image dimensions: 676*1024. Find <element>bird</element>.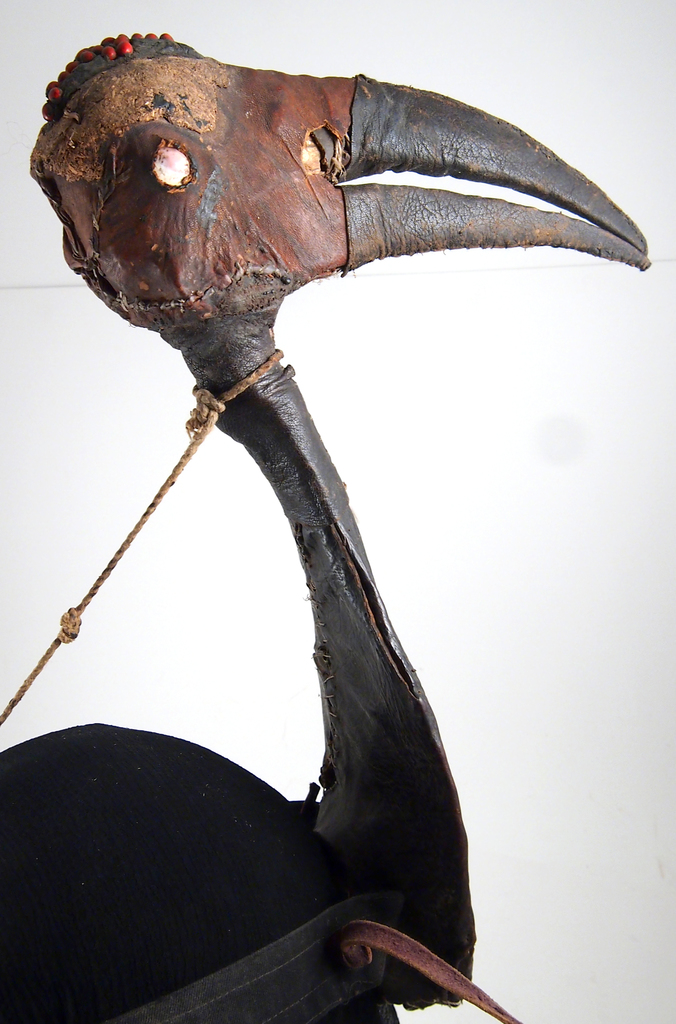
bbox=(0, 33, 645, 1023).
